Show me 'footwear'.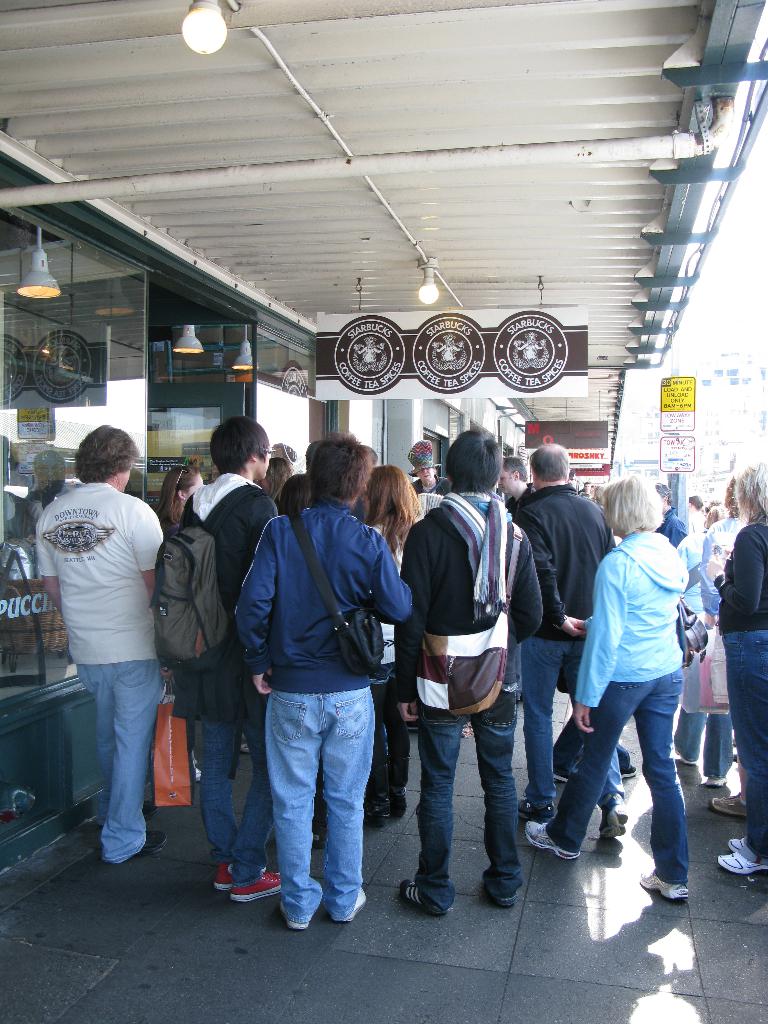
'footwear' is here: x1=598, y1=790, x2=628, y2=837.
